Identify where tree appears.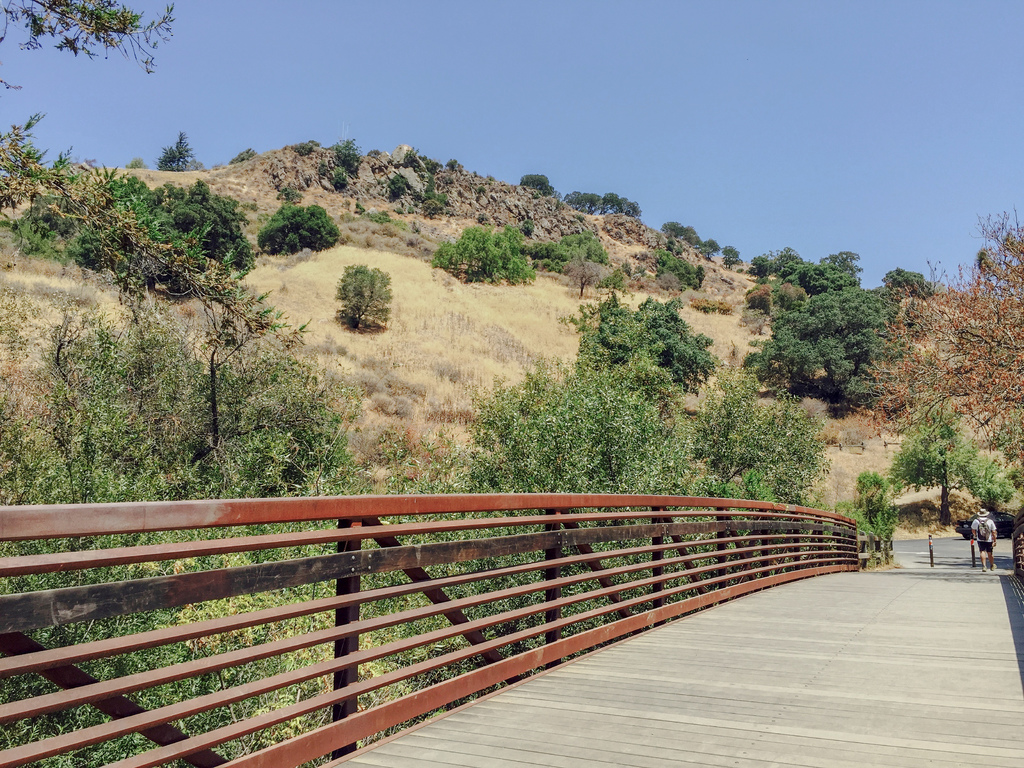
Appears at locate(334, 260, 390, 326).
